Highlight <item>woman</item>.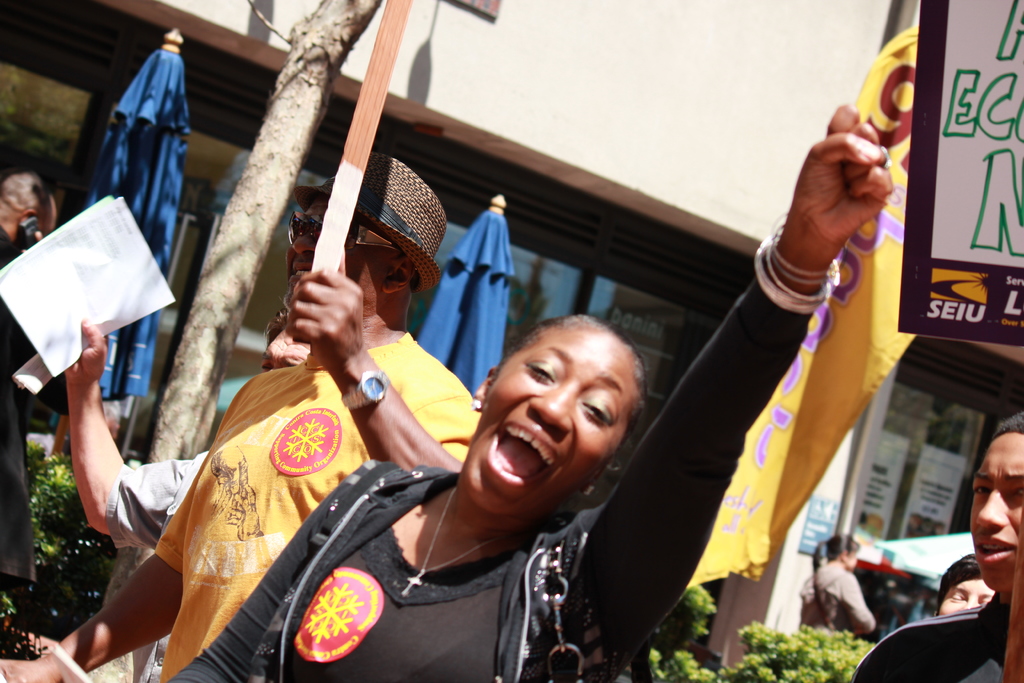
Highlighted region: [left=803, top=536, right=876, bottom=629].
